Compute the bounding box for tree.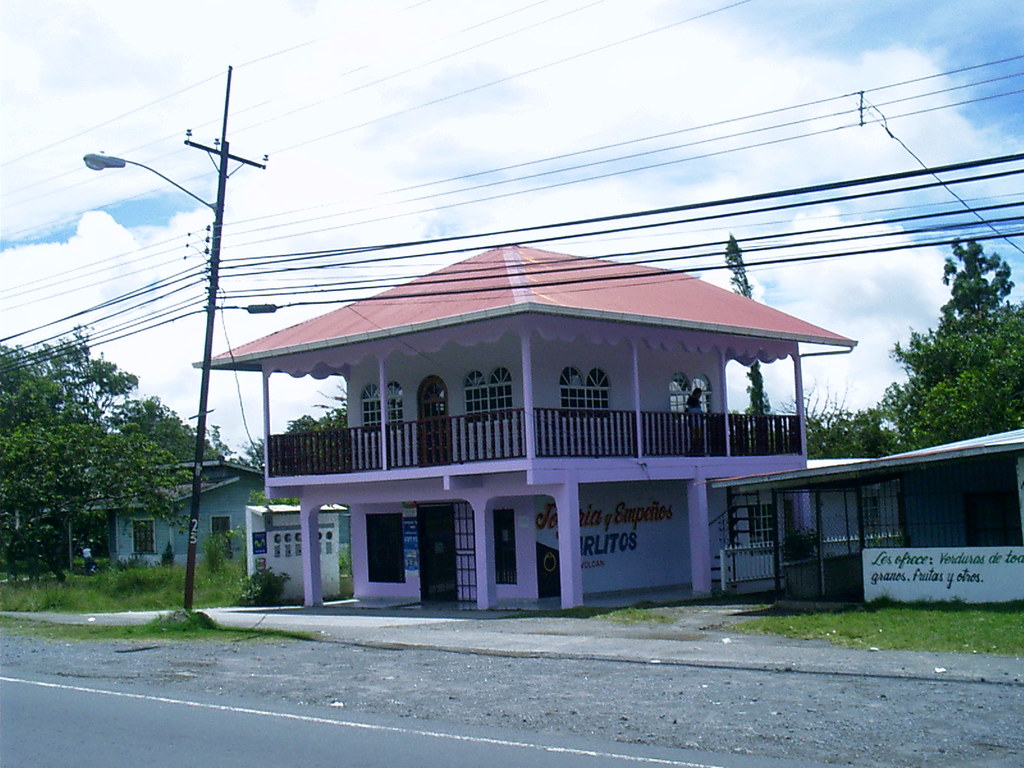
BBox(229, 437, 264, 469).
